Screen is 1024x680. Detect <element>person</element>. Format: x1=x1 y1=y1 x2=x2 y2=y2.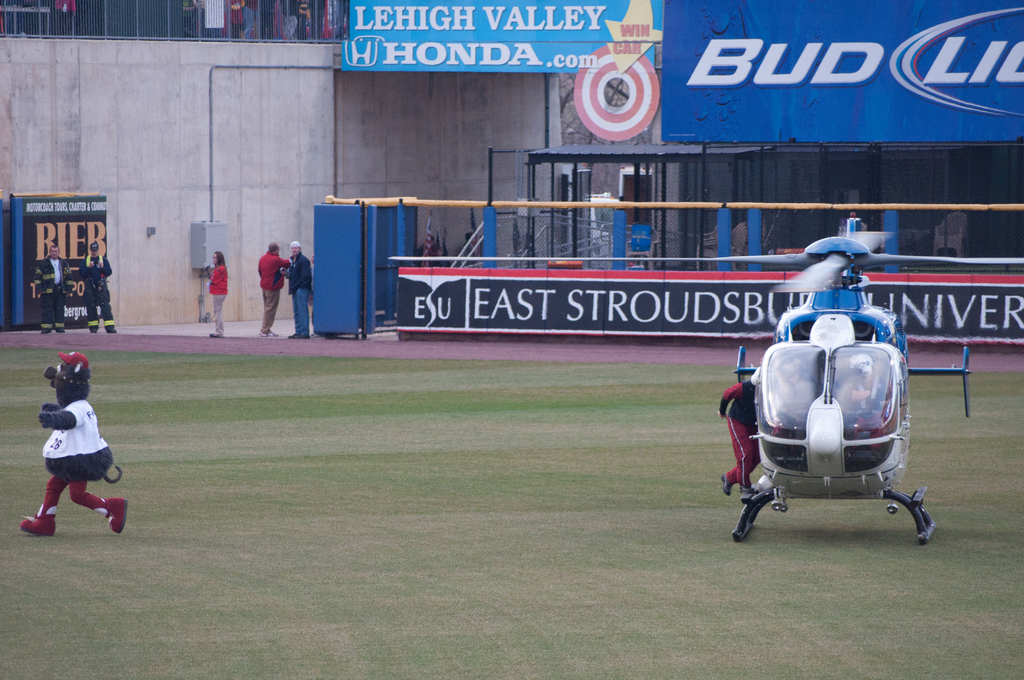
x1=258 y1=243 x2=289 y2=334.
